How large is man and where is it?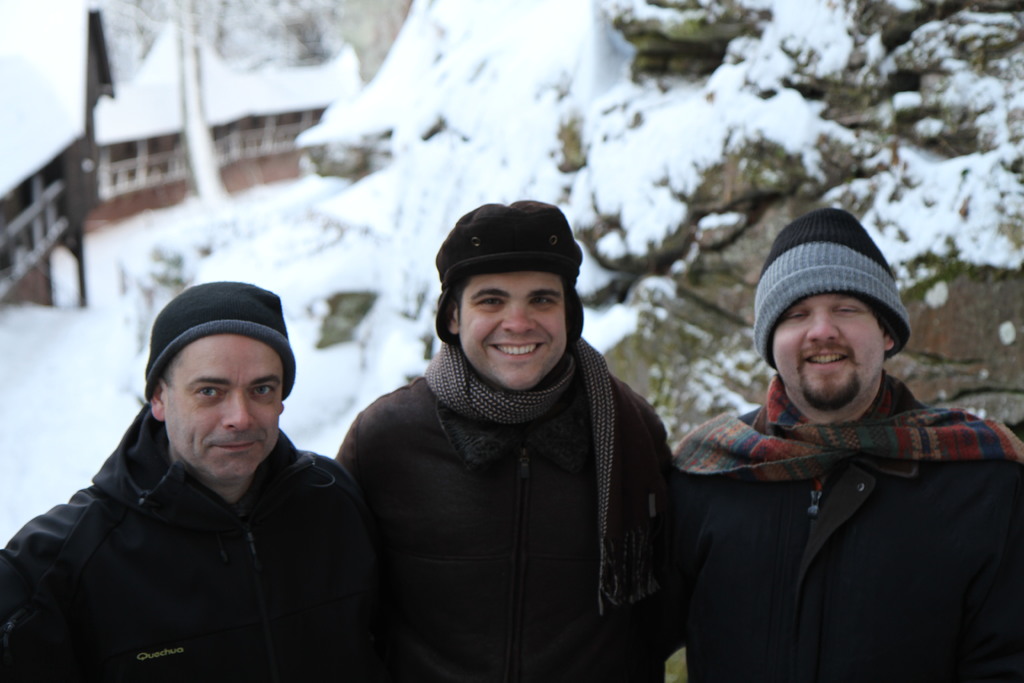
Bounding box: x1=3 y1=279 x2=374 y2=682.
